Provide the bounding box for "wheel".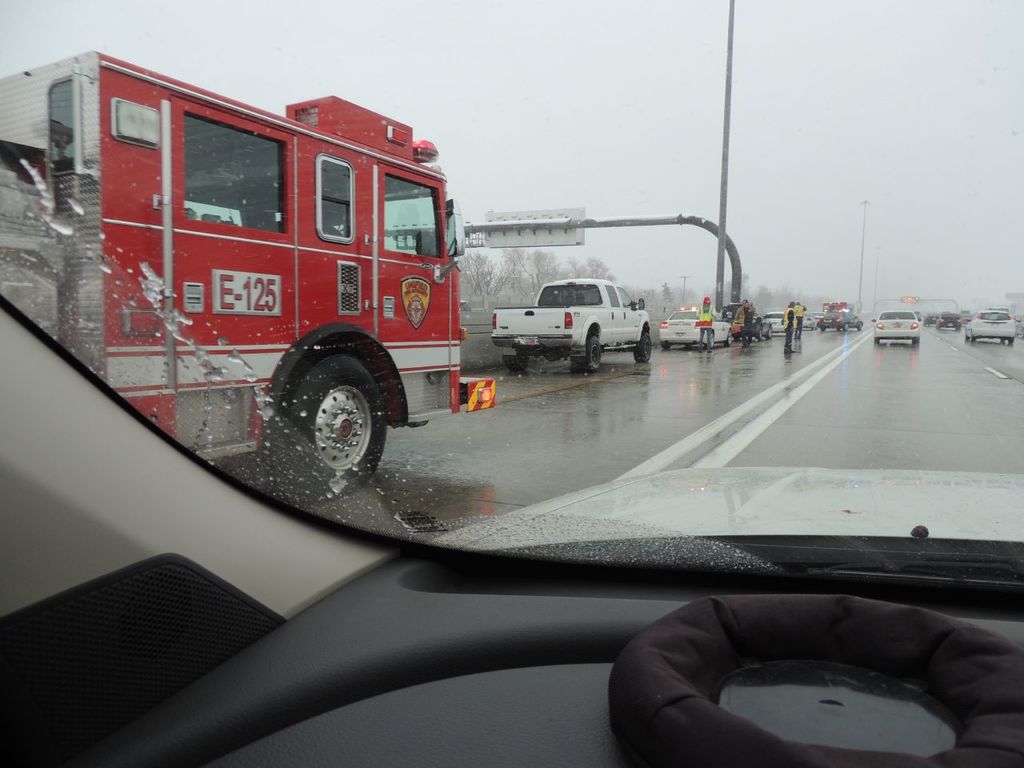
box=[632, 330, 654, 363].
